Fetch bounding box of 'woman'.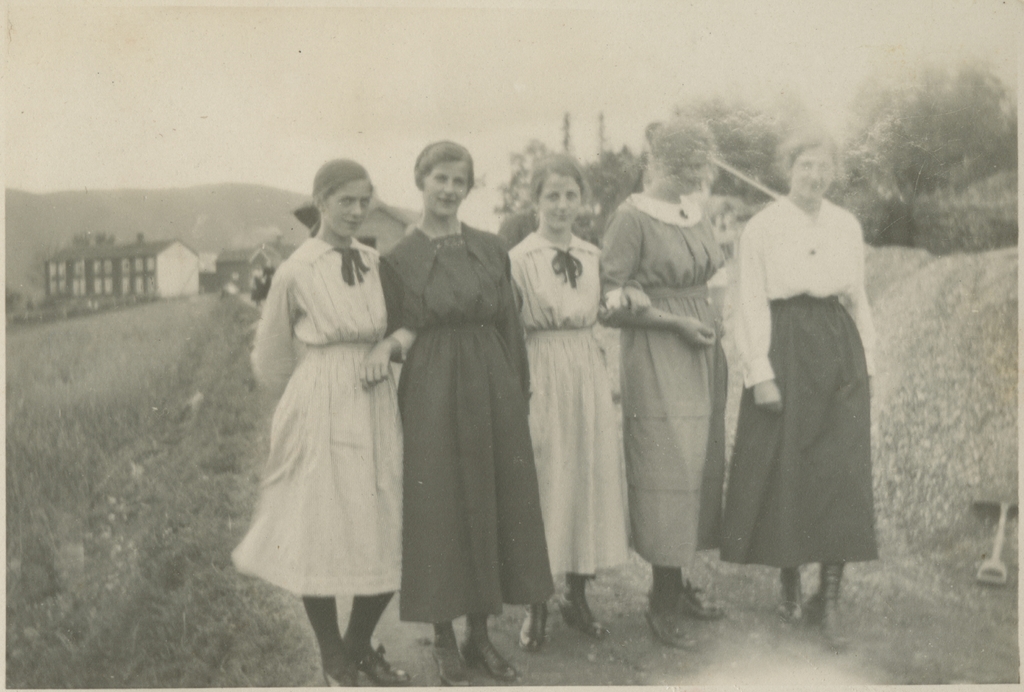
Bbox: [left=506, top=154, right=629, bottom=650].
